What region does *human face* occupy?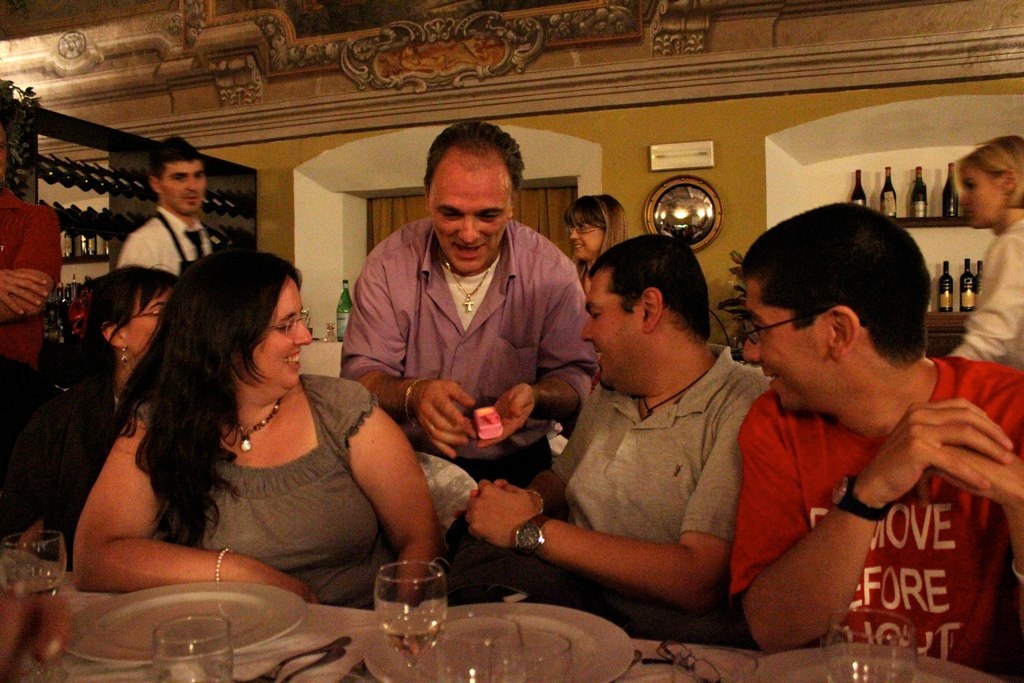
(left=426, top=158, right=510, bottom=278).
